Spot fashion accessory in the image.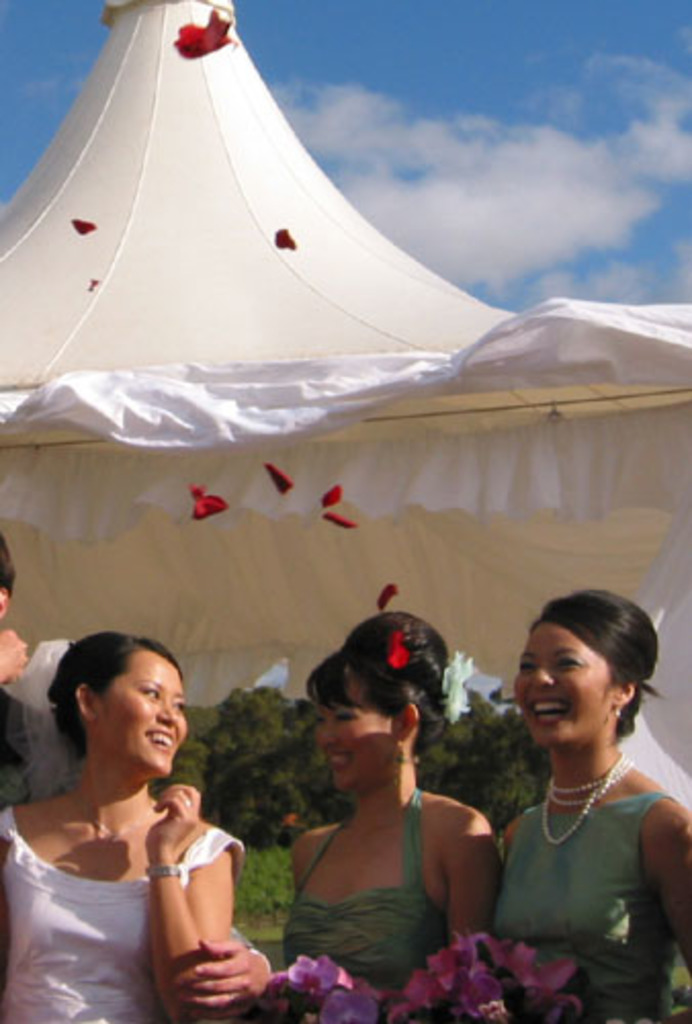
fashion accessory found at bbox=[385, 623, 409, 670].
